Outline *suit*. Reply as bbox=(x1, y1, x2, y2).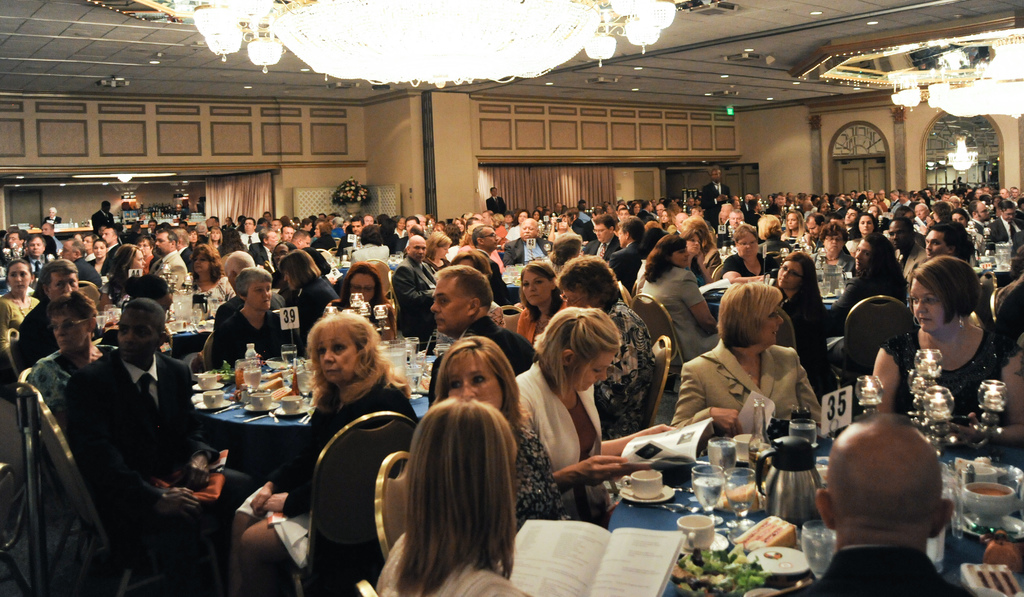
bbox=(700, 177, 733, 238).
